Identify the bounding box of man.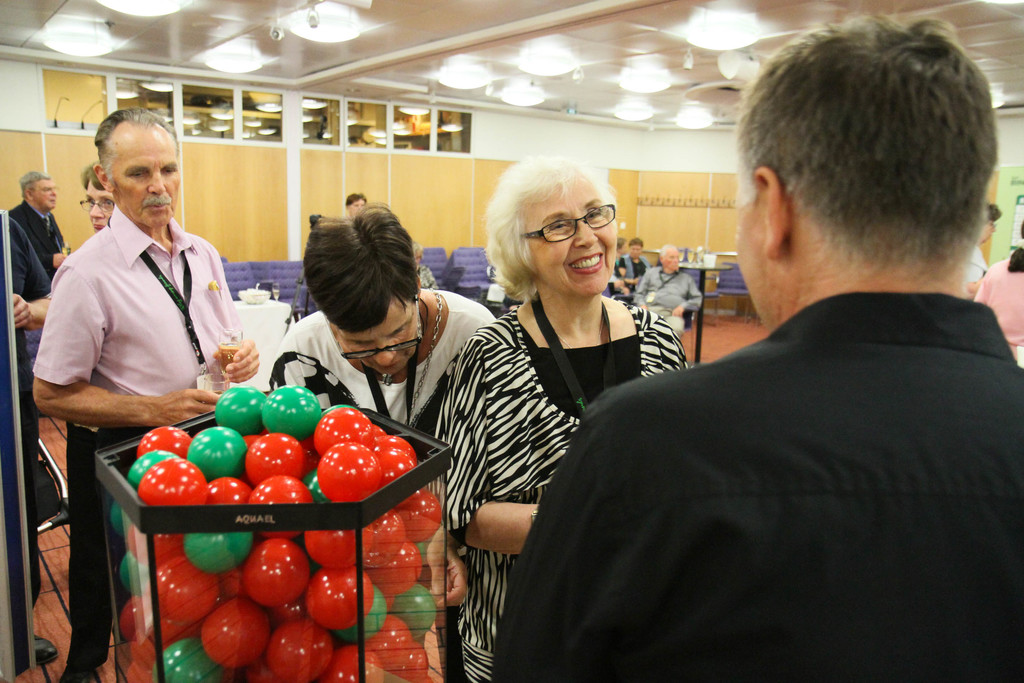
bbox=(501, 73, 1008, 655).
